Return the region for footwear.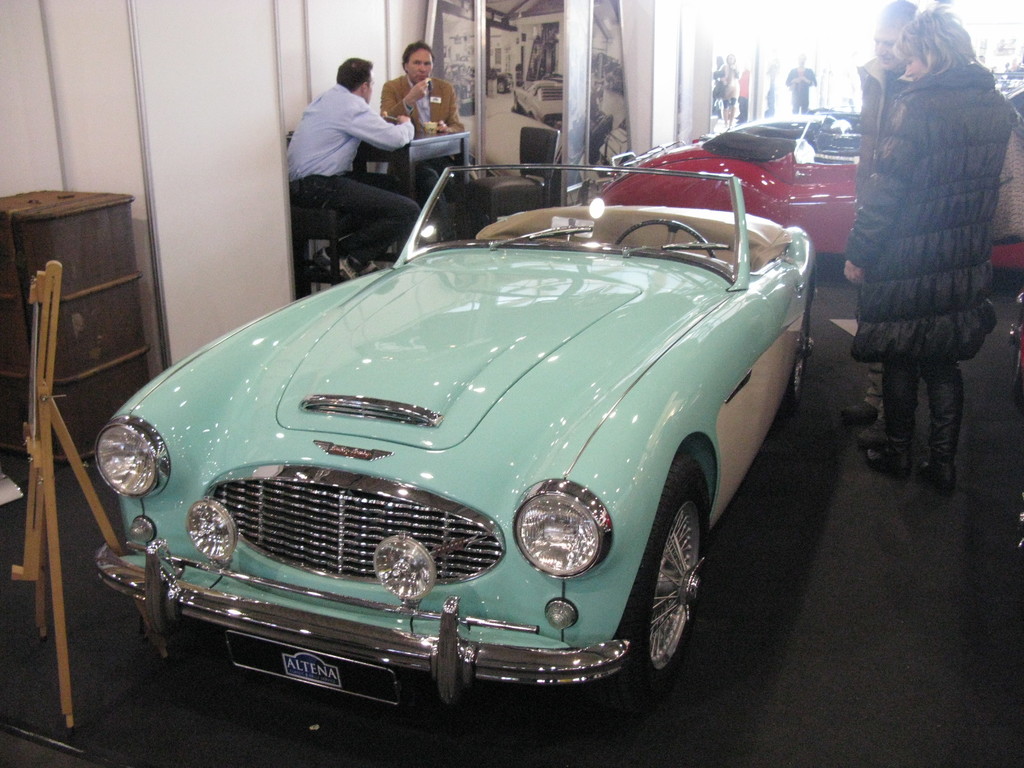
x1=915, y1=457, x2=957, y2=495.
